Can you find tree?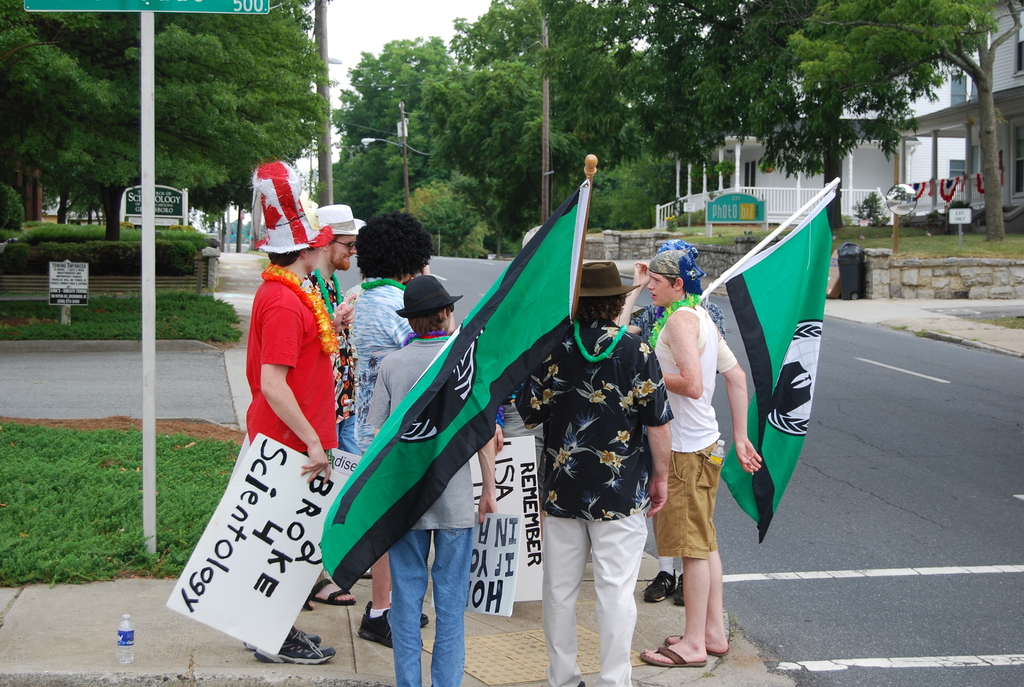
Yes, bounding box: crop(424, 43, 589, 256).
